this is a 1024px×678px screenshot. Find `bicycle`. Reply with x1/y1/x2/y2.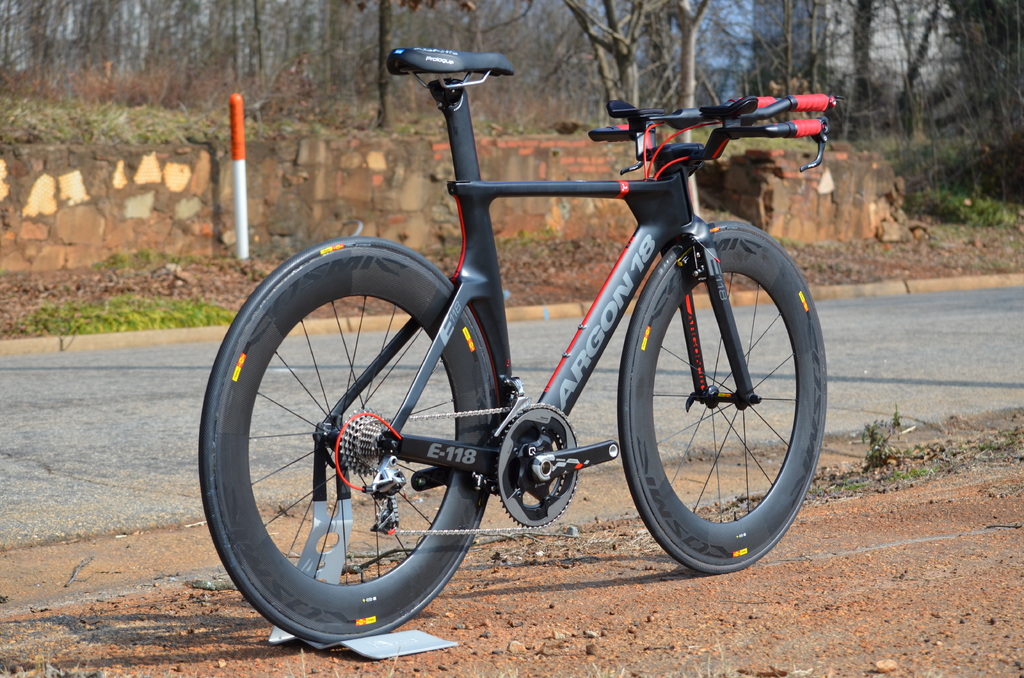
189/27/858/647.
